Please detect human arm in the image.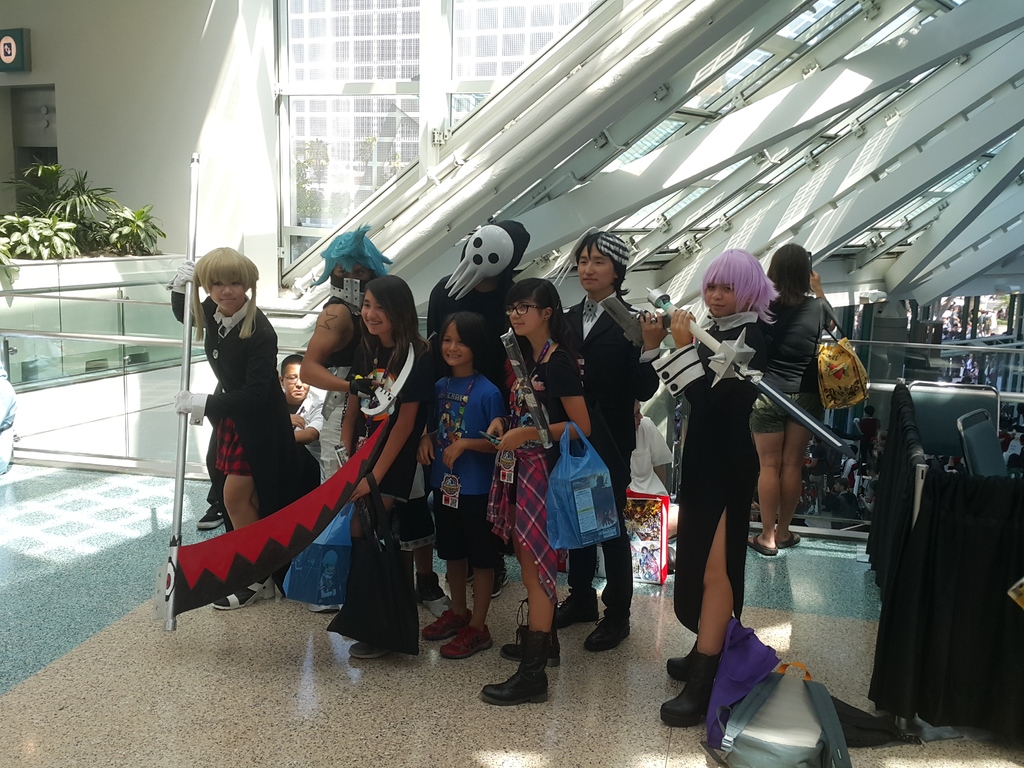
<box>171,331,280,429</box>.
